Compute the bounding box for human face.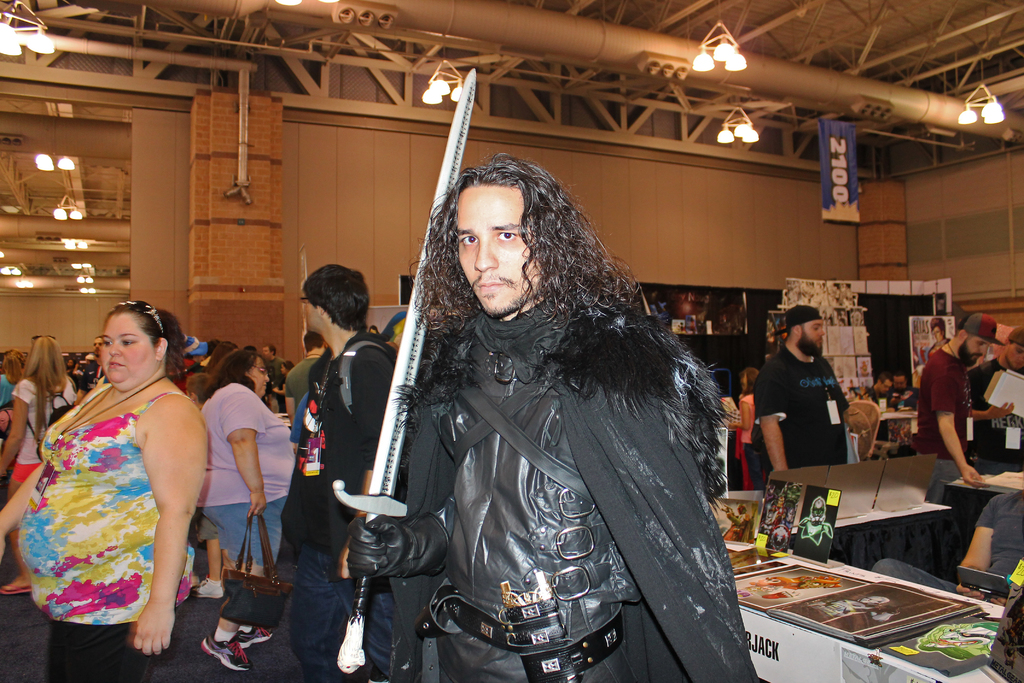
1,366,17,383.
